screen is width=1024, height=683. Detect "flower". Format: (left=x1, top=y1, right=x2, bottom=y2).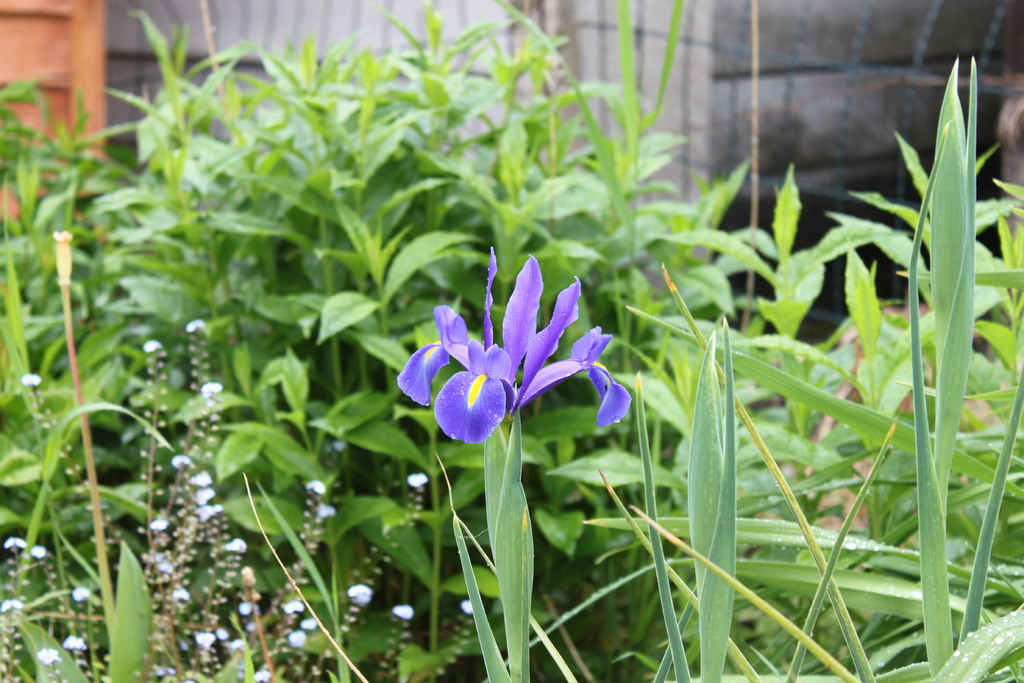
(left=315, top=501, right=335, bottom=517).
